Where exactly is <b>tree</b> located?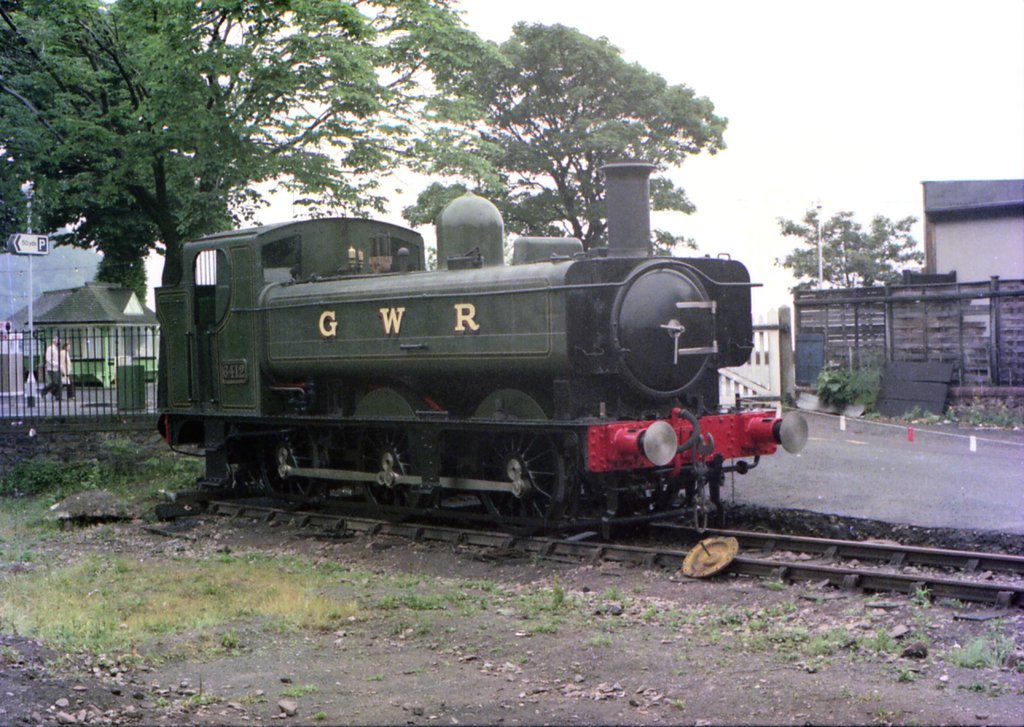
Its bounding box is bbox=[769, 199, 924, 355].
